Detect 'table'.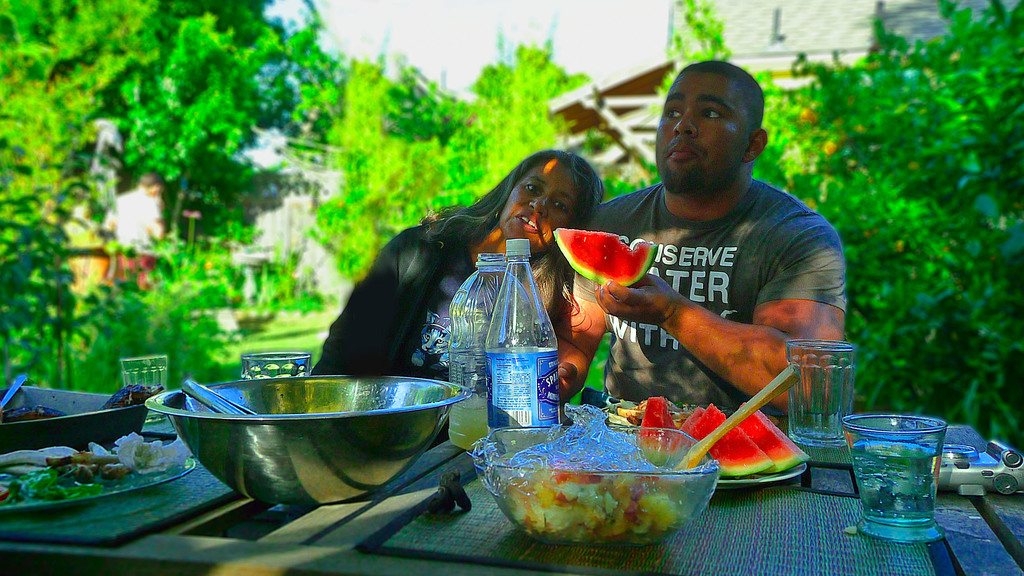
Detected at <region>0, 412, 1023, 575</region>.
